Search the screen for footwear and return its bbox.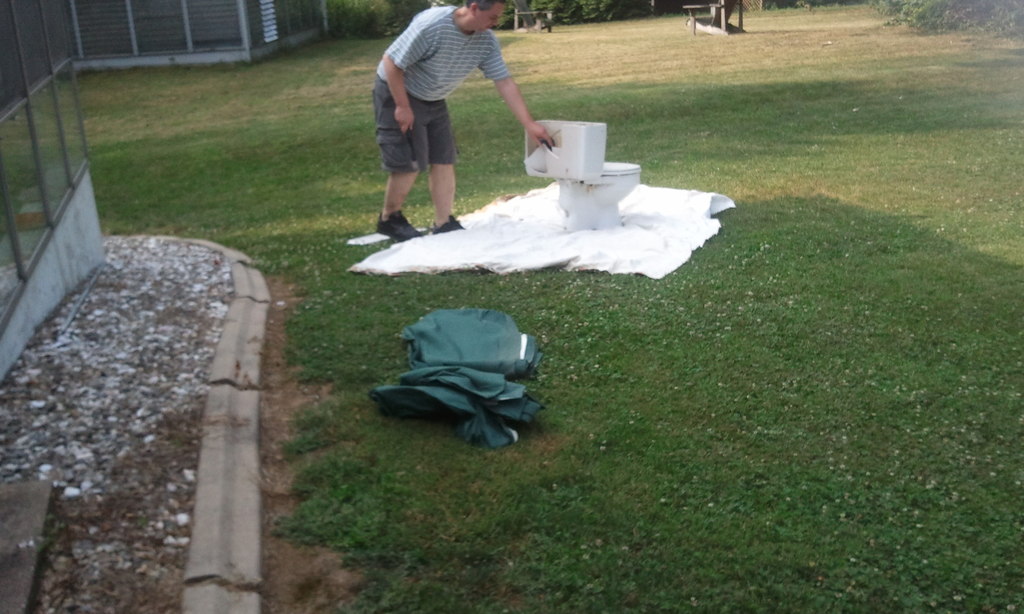
Found: box=[430, 214, 467, 235].
